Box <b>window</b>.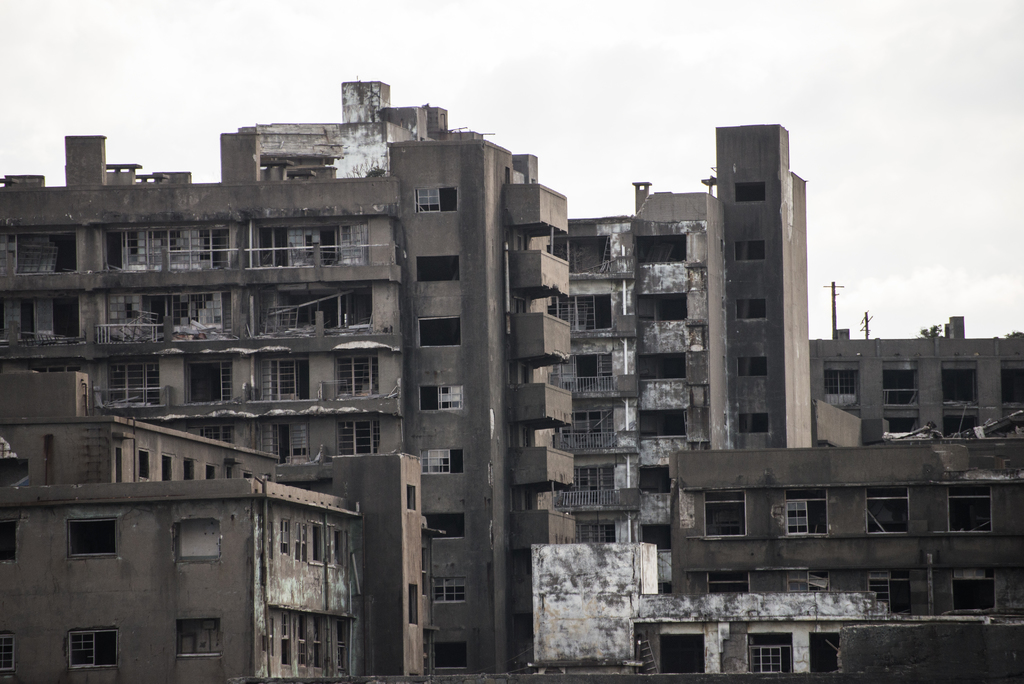
crop(433, 642, 467, 677).
